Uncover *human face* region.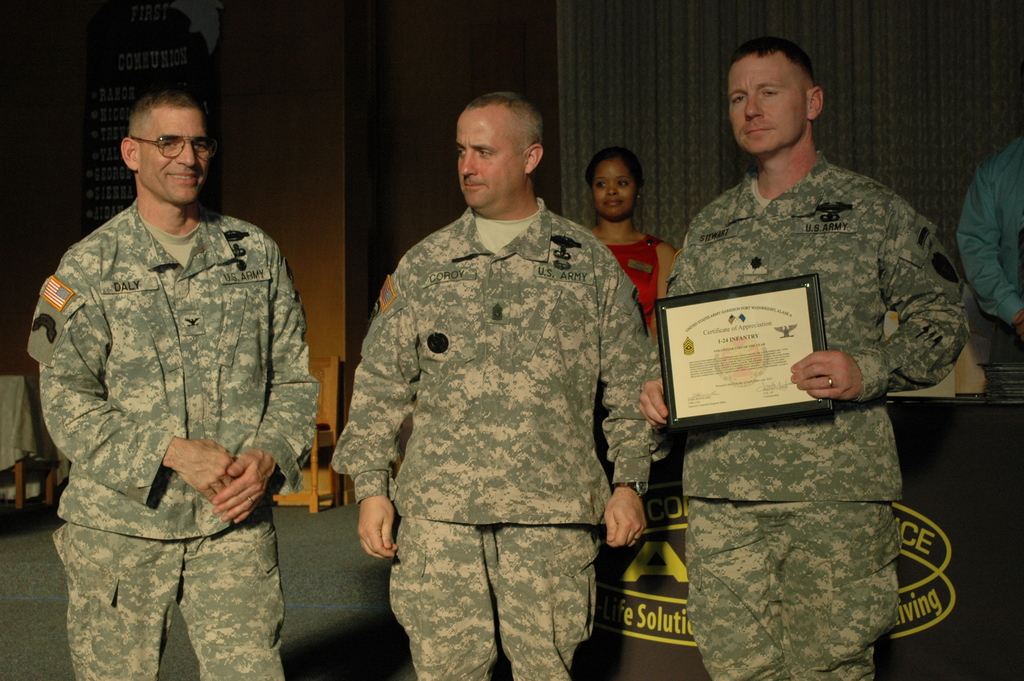
Uncovered: (left=454, top=114, right=522, bottom=210).
